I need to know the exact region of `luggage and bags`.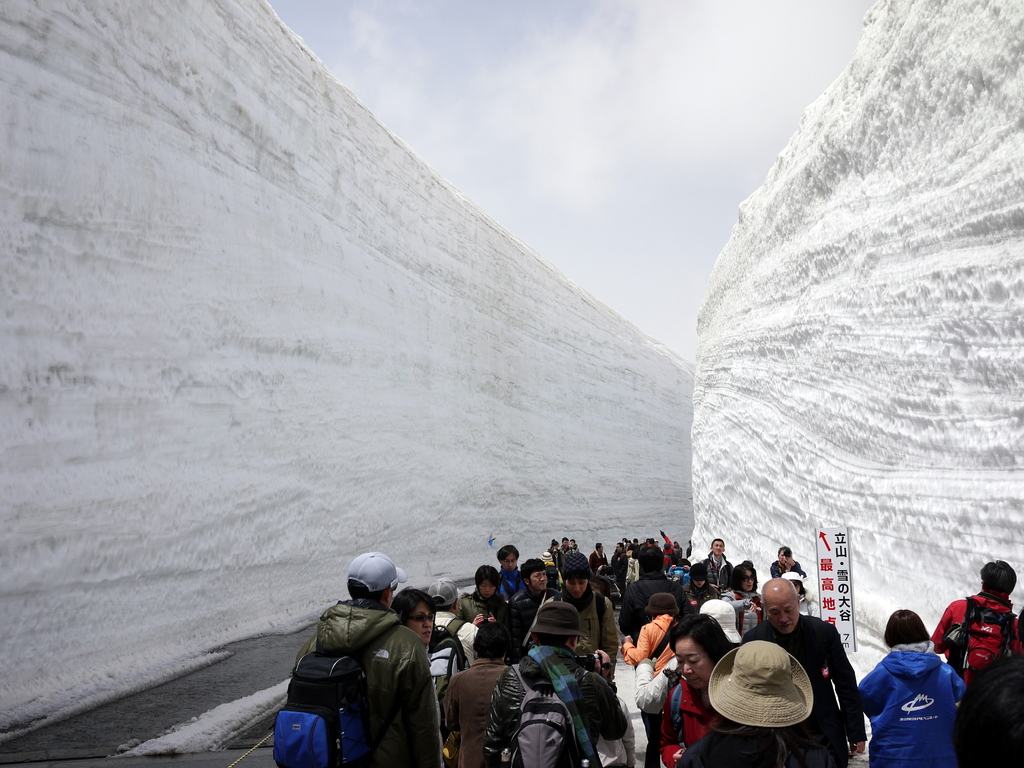
Region: 668:684:687:742.
